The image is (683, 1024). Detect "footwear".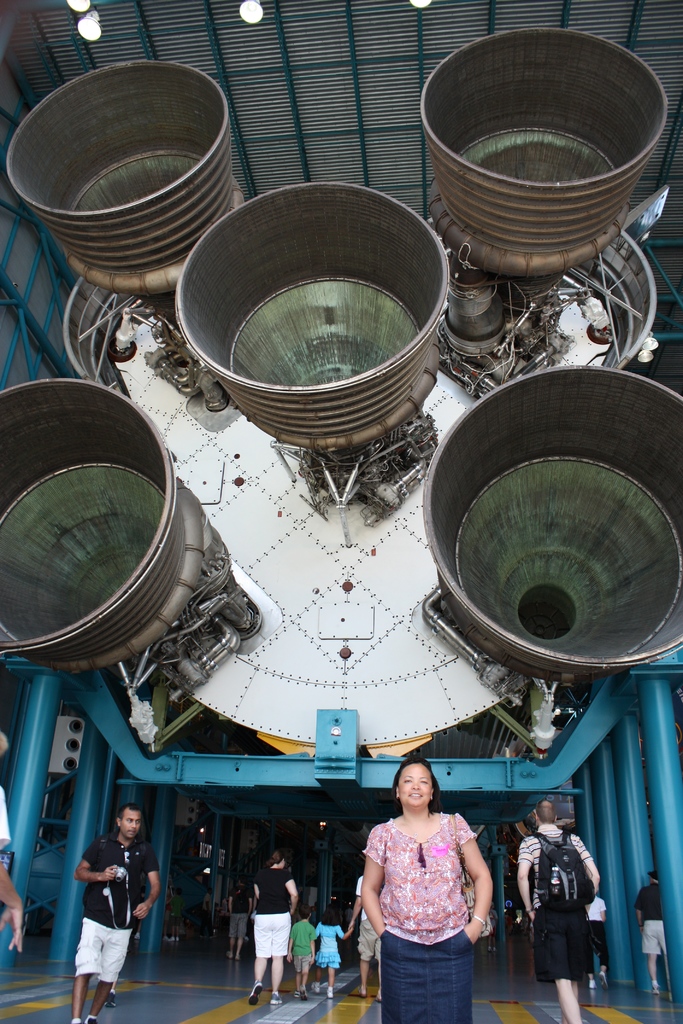
Detection: [x1=103, y1=989, x2=119, y2=1010].
